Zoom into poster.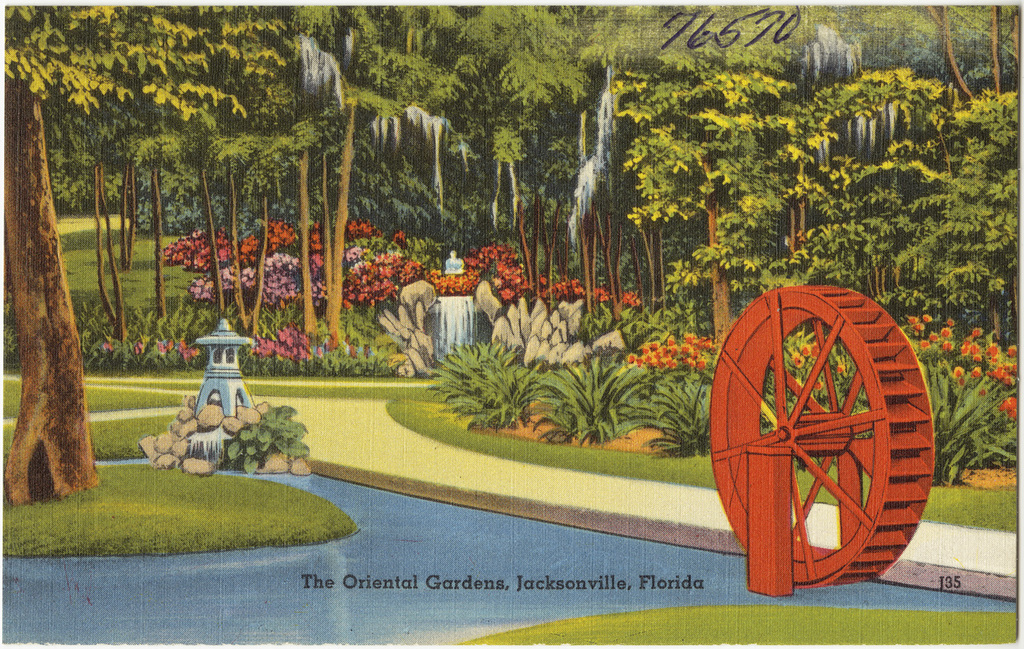
Zoom target: bbox=[0, 0, 1023, 648].
